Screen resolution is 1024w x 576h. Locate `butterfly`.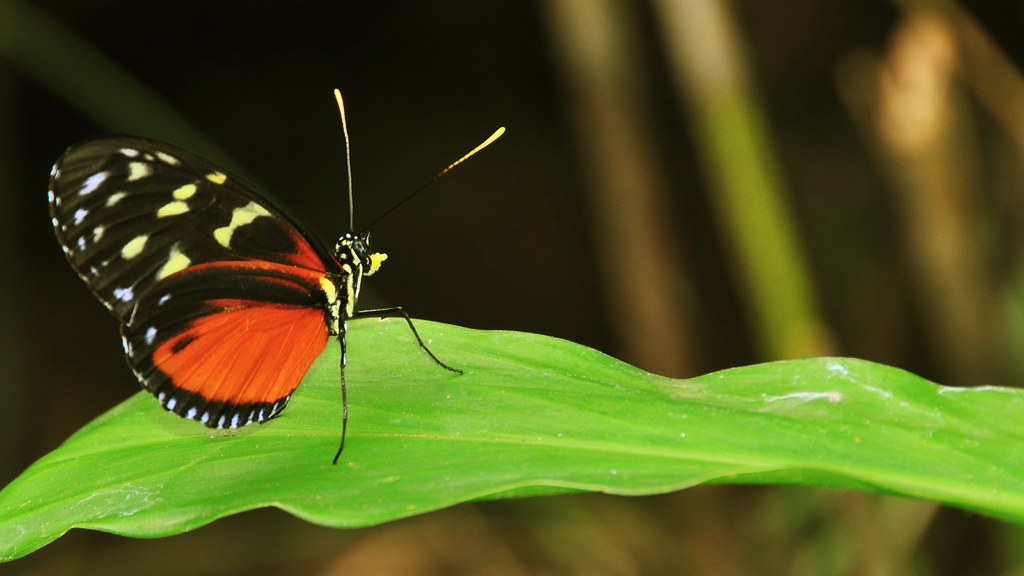
locate(31, 92, 502, 465).
